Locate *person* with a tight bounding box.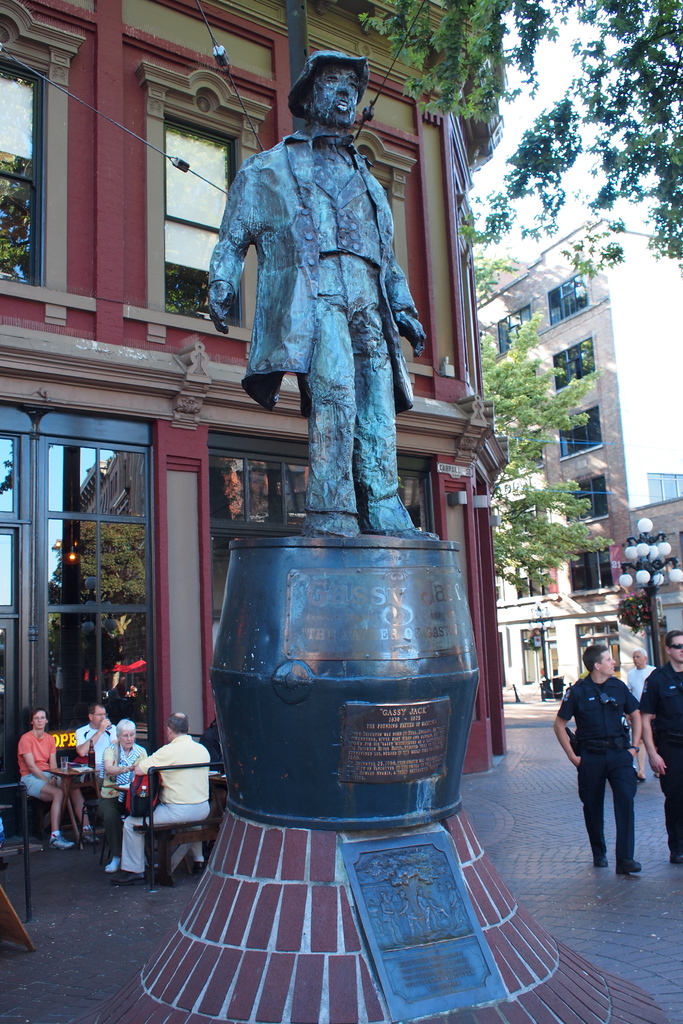
x1=200 y1=49 x2=436 y2=541.
